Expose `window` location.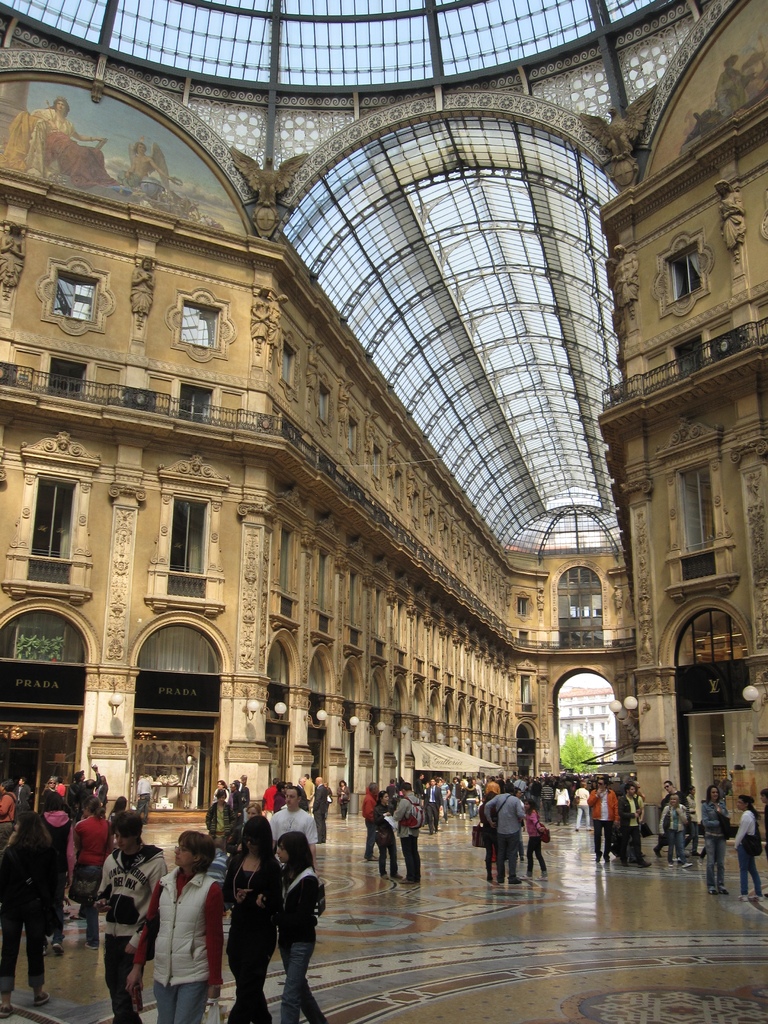
Exposed at select_region(282, 532, 291, 589).
